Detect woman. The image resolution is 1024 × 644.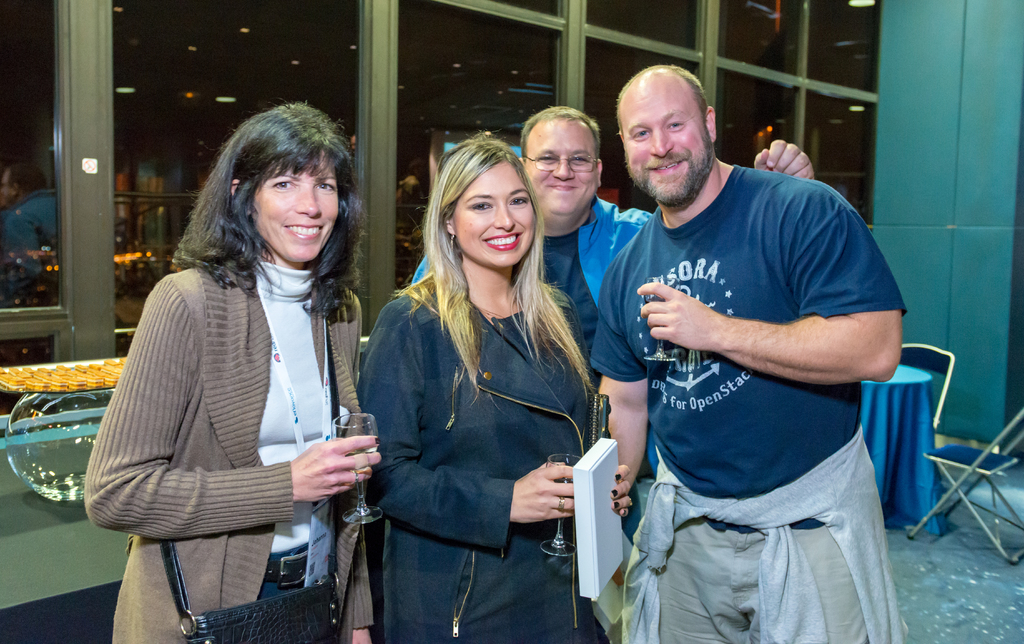
rect(355, 130, 602, 643).
